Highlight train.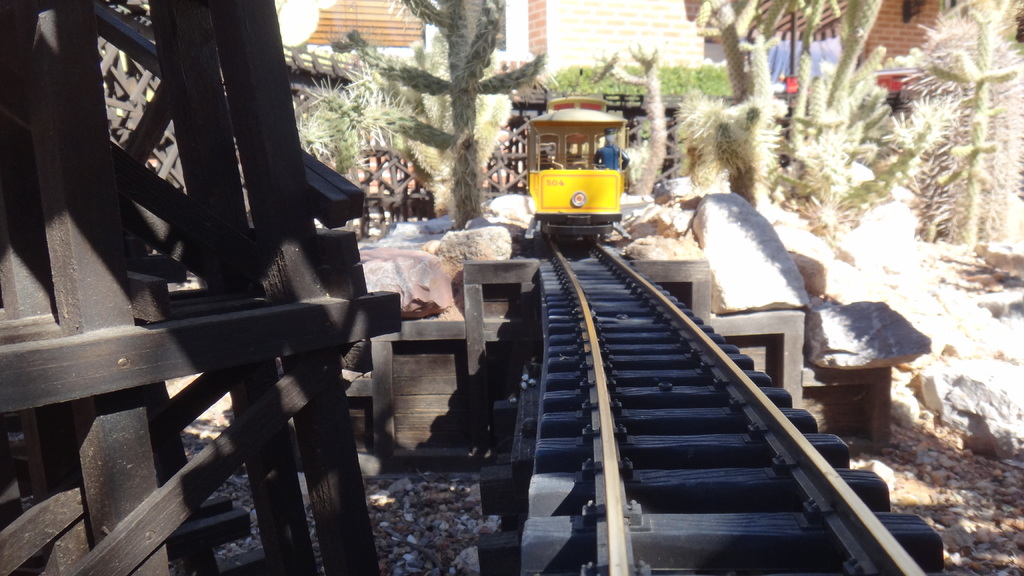
Highlighted region: Rect(528, 97, 628, 243).
